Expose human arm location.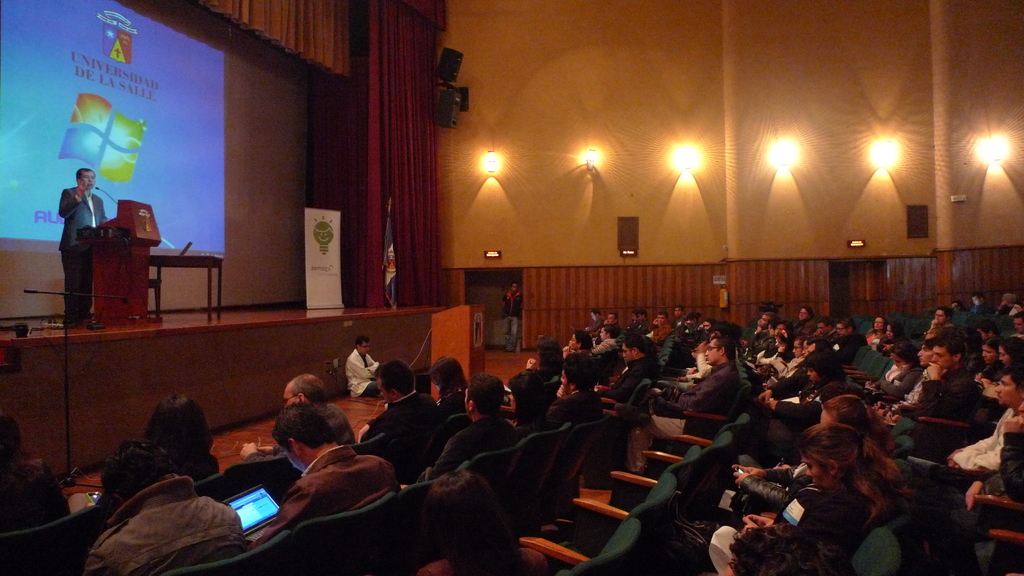
Exposed at 946:406:1016:473.
